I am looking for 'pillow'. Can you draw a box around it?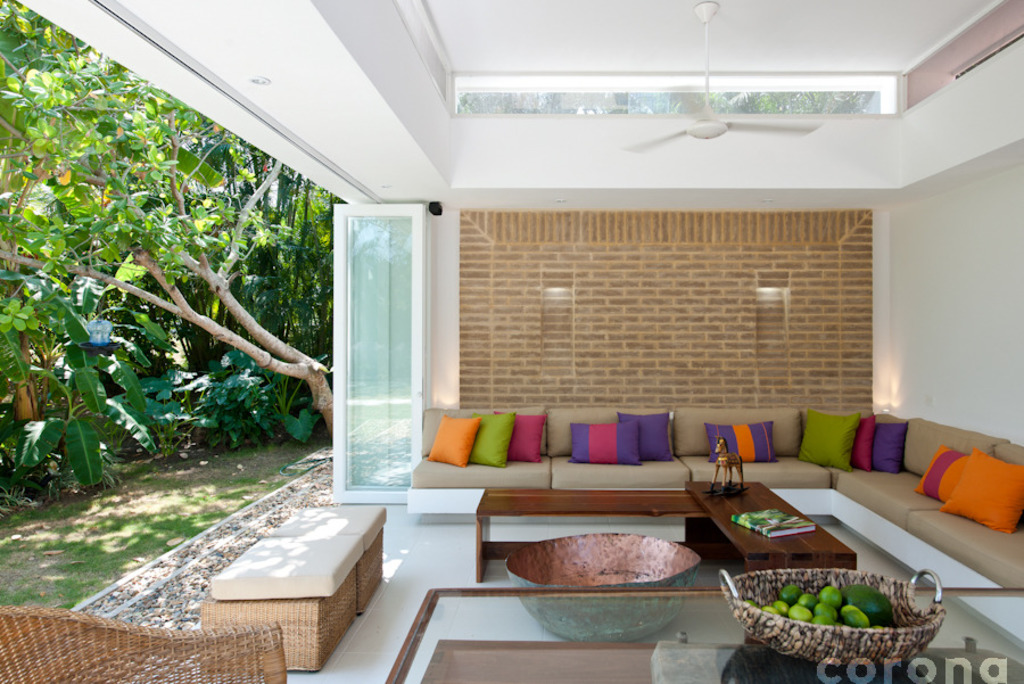
Sure, the bounding box is <box>845,412,878,465</box>.
